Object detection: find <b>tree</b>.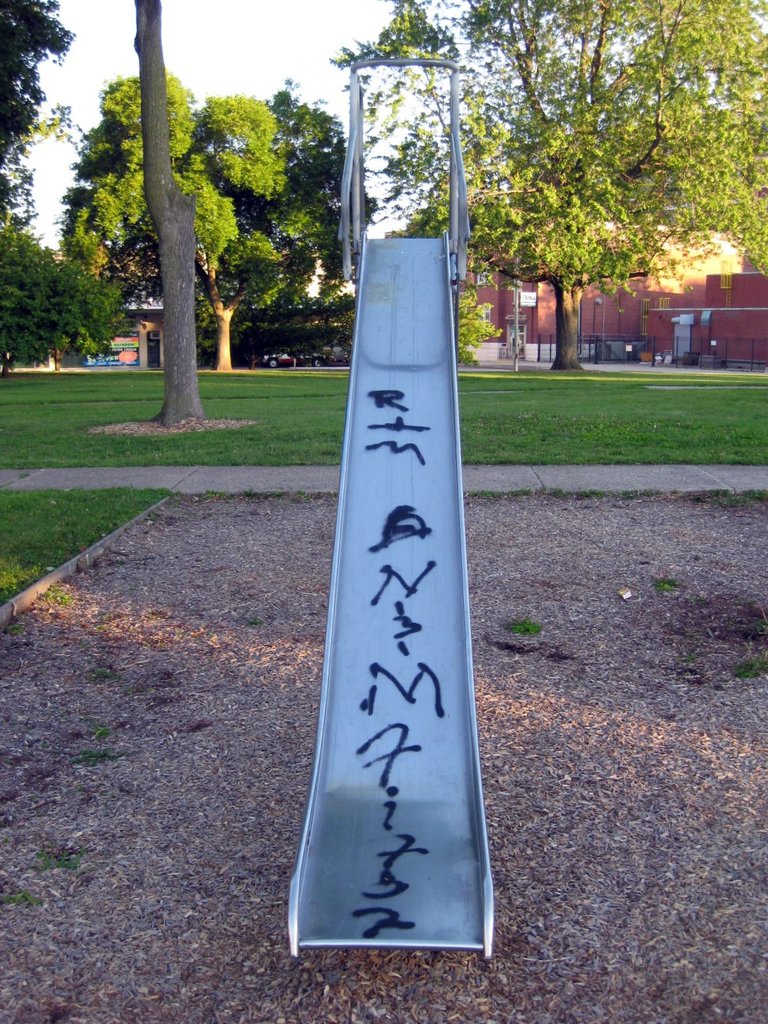
(x1=330, y1=0, x2=767, y2=372).
